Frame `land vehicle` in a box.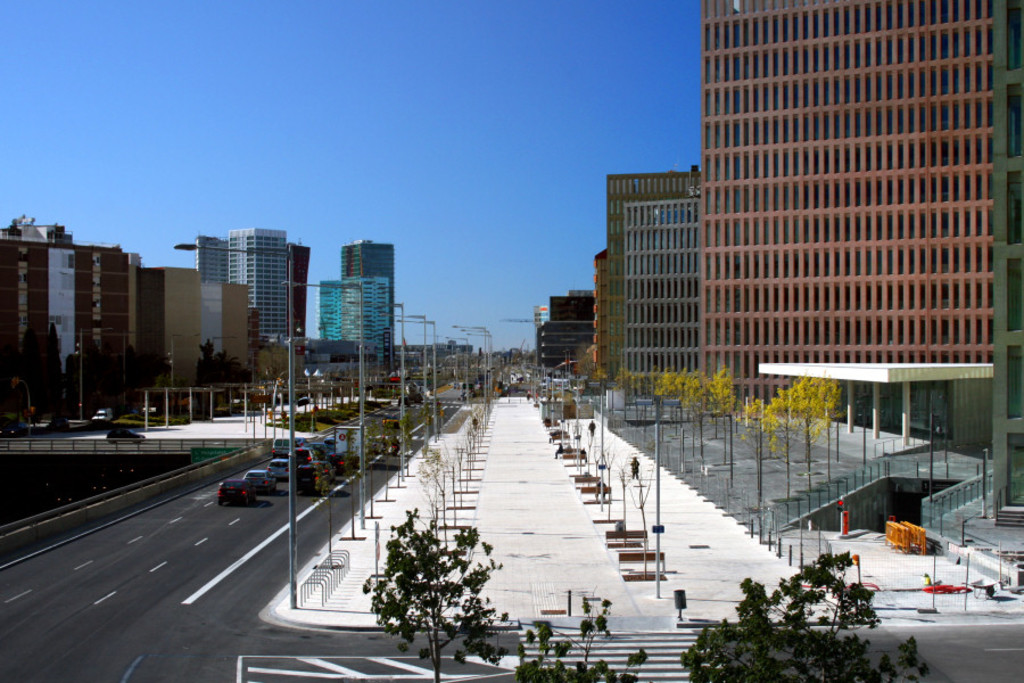
detection(215, 476, 257, 507).
